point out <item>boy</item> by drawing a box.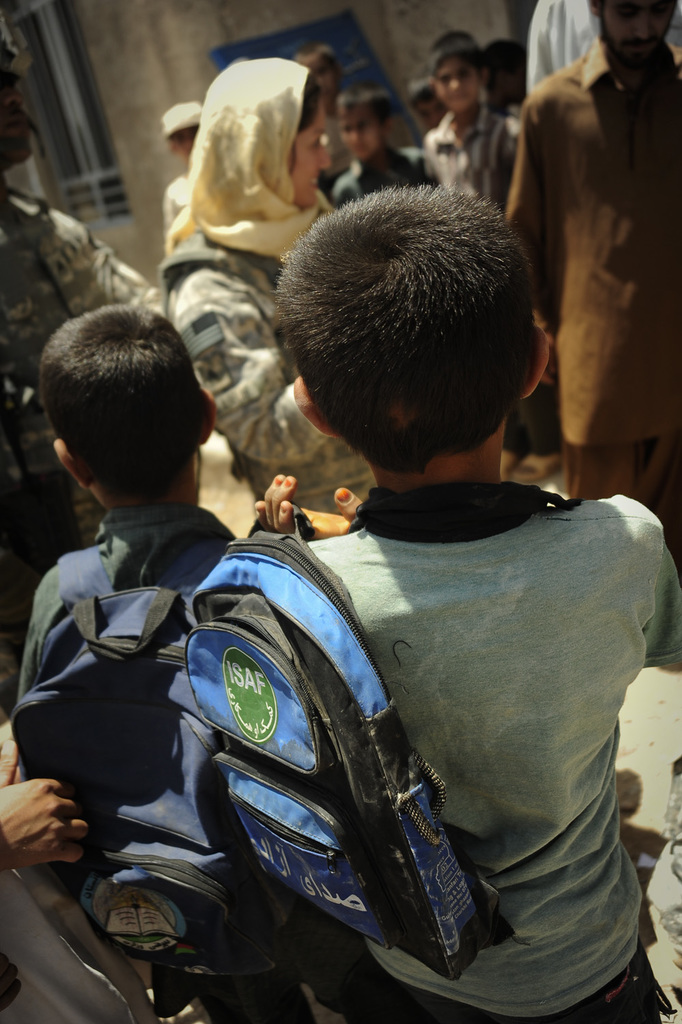
x1=423 y1=28 x2=567 y2=489.
